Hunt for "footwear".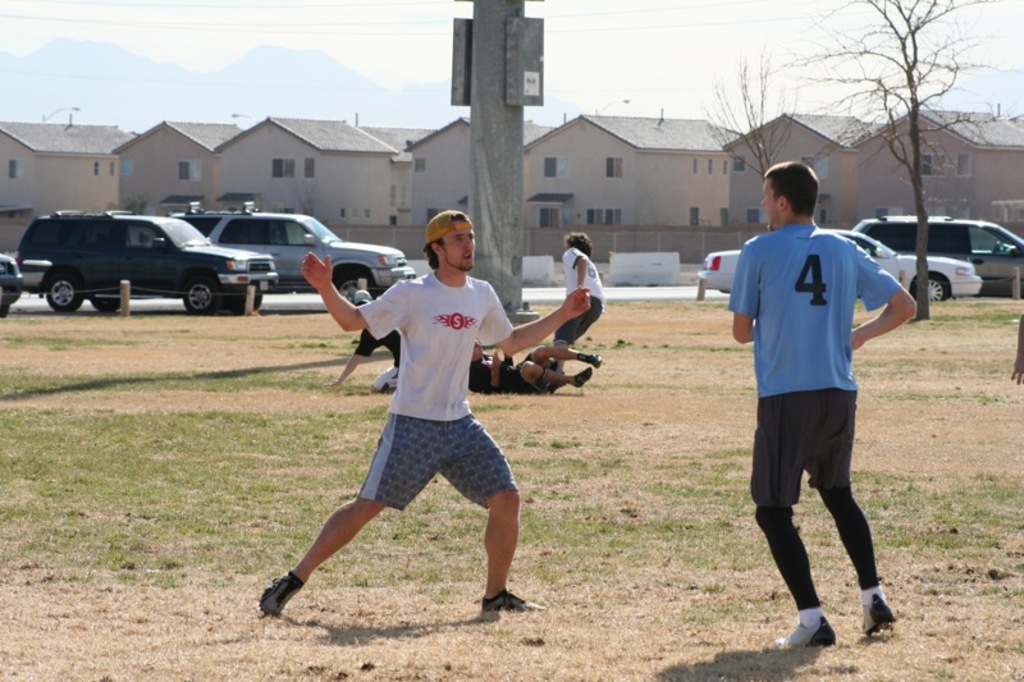
Hunted down at 477, 587, 539, 607.
